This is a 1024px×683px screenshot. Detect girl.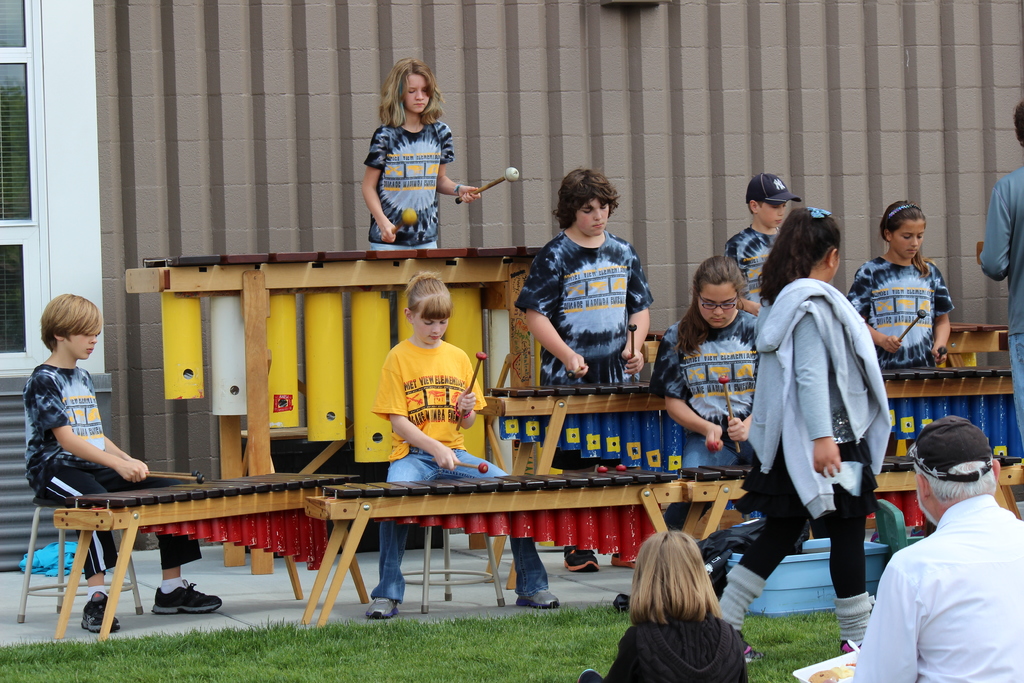
box(844, 201, 955, 372).
